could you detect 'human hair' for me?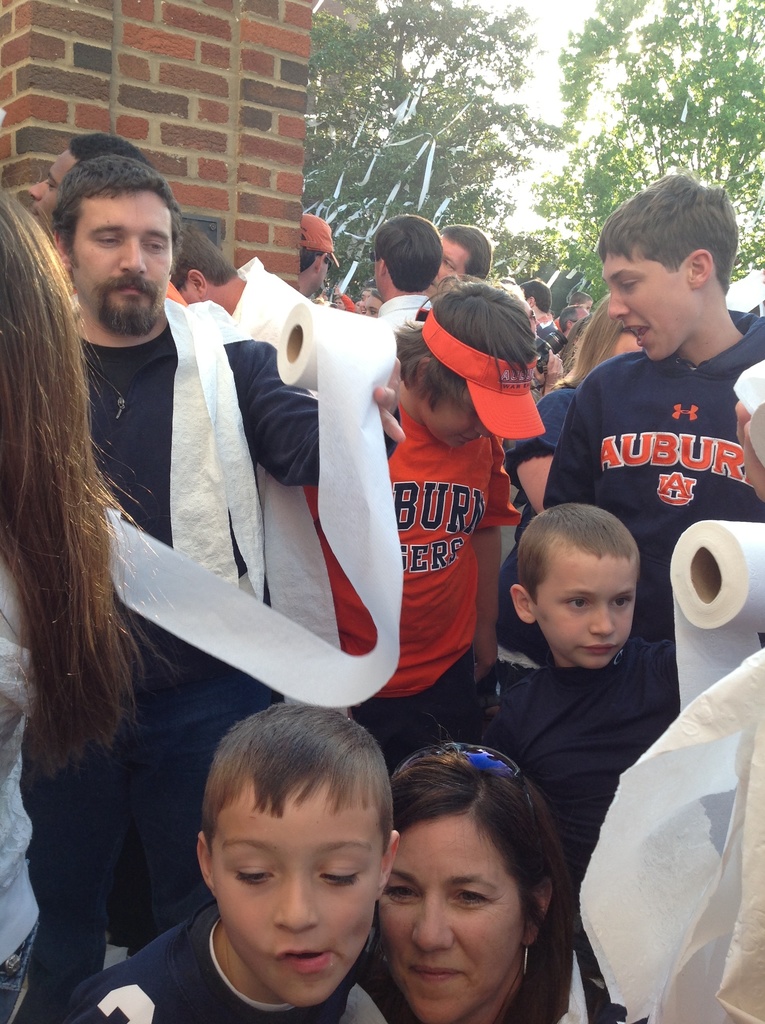
Detection result: [560,305,582,333].
